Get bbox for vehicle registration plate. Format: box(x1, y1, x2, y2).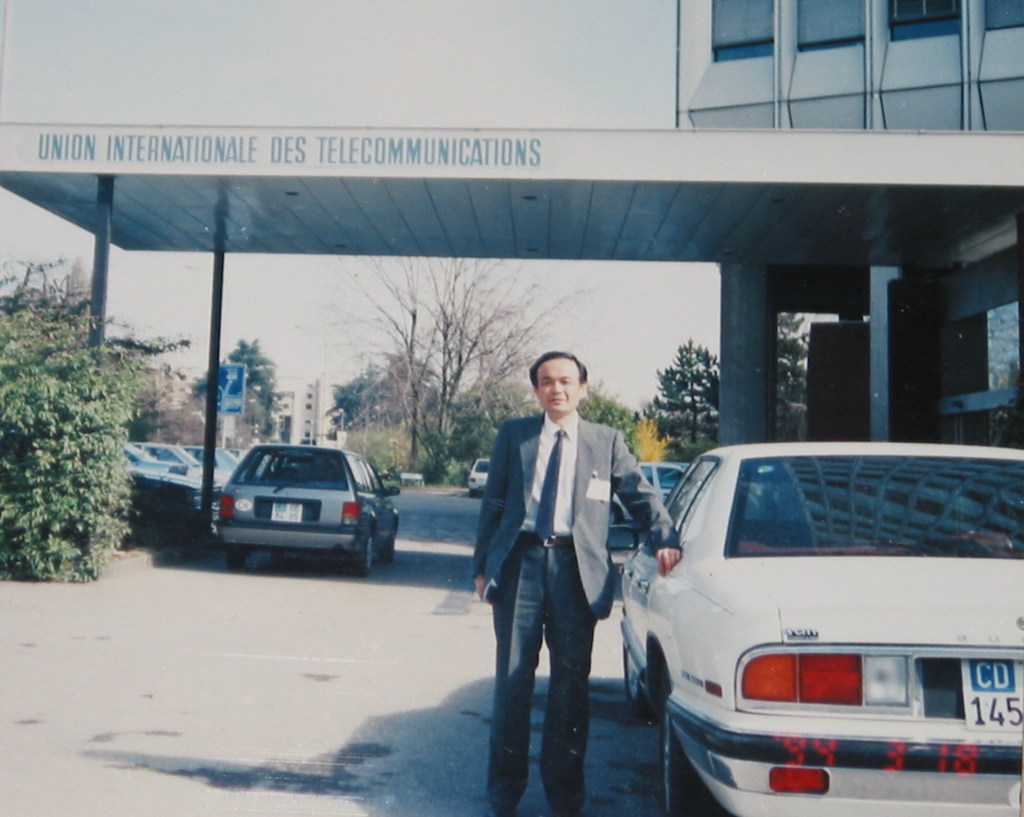
box(960, 662, 1023, 735).
